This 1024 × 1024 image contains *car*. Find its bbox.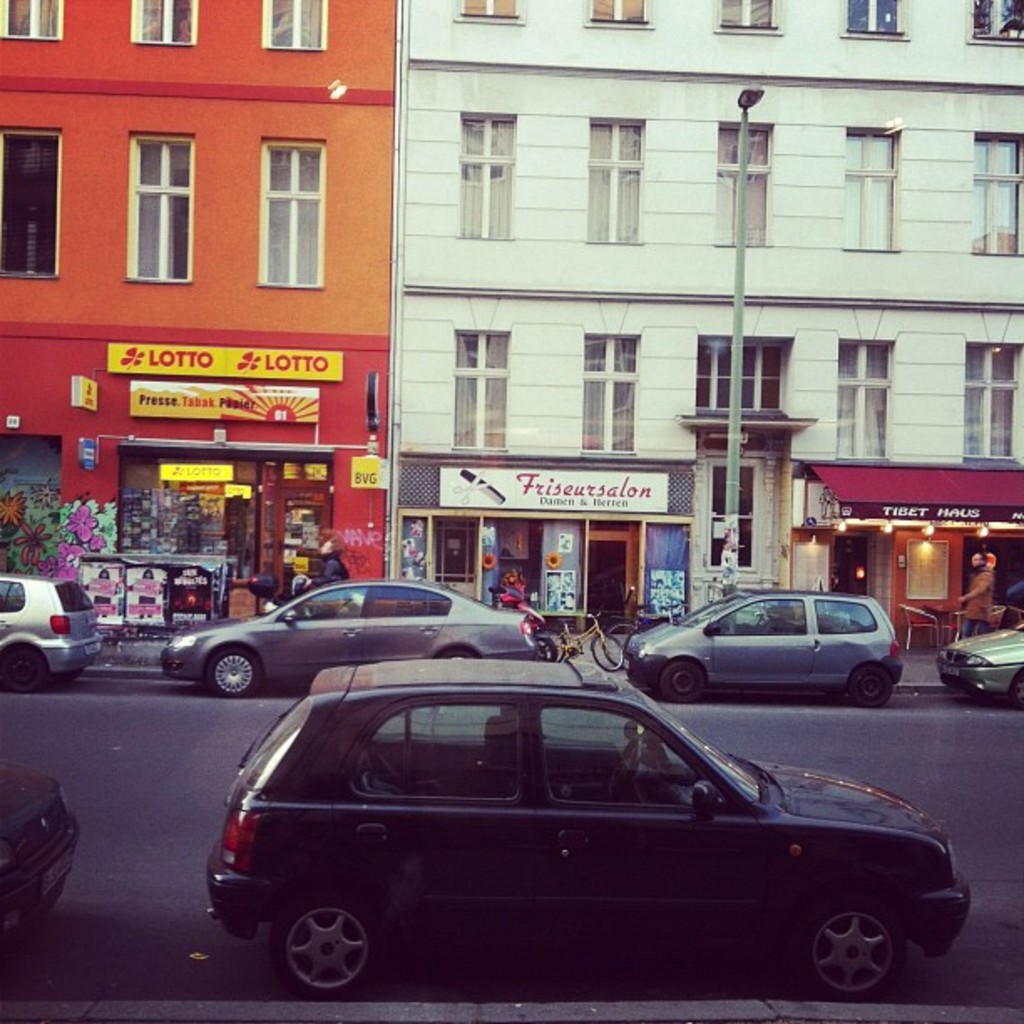
bbox=[944, 624, 1022, 708].
